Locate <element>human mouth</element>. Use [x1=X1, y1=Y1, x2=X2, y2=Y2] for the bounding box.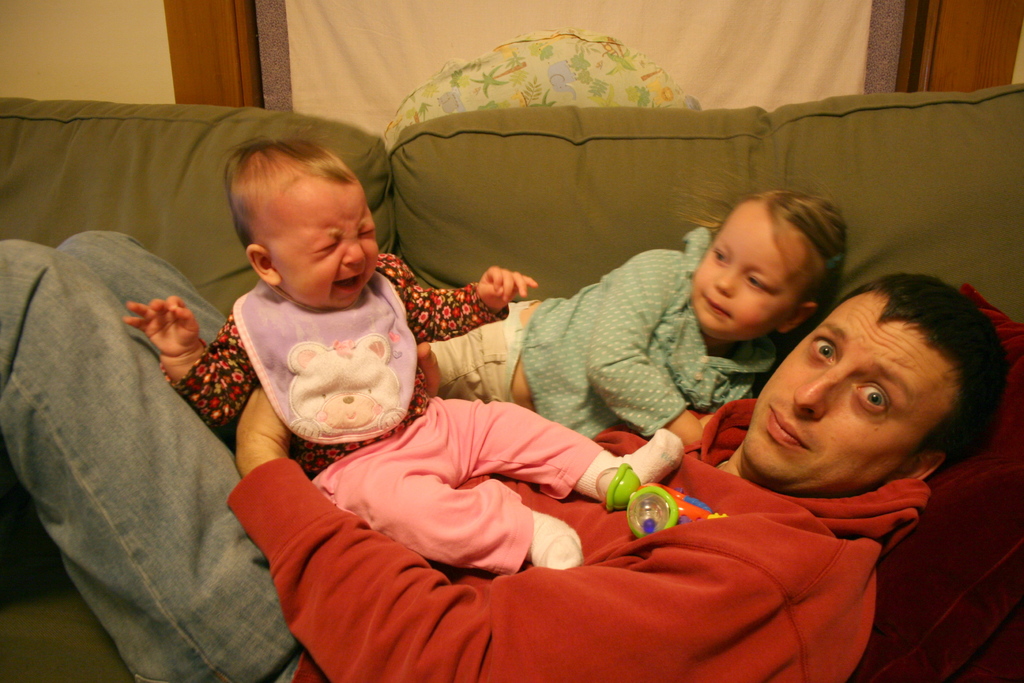
[x1=766, y1=404, x2=813, y2=448].
